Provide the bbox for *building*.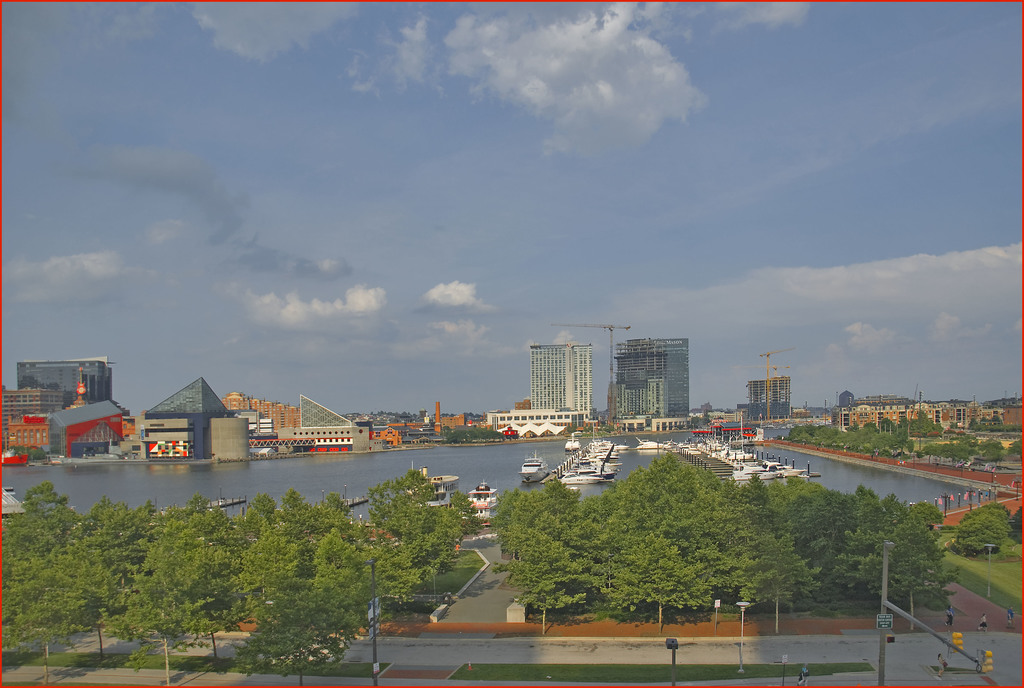
bbox=(751, 372, 794, 414).
